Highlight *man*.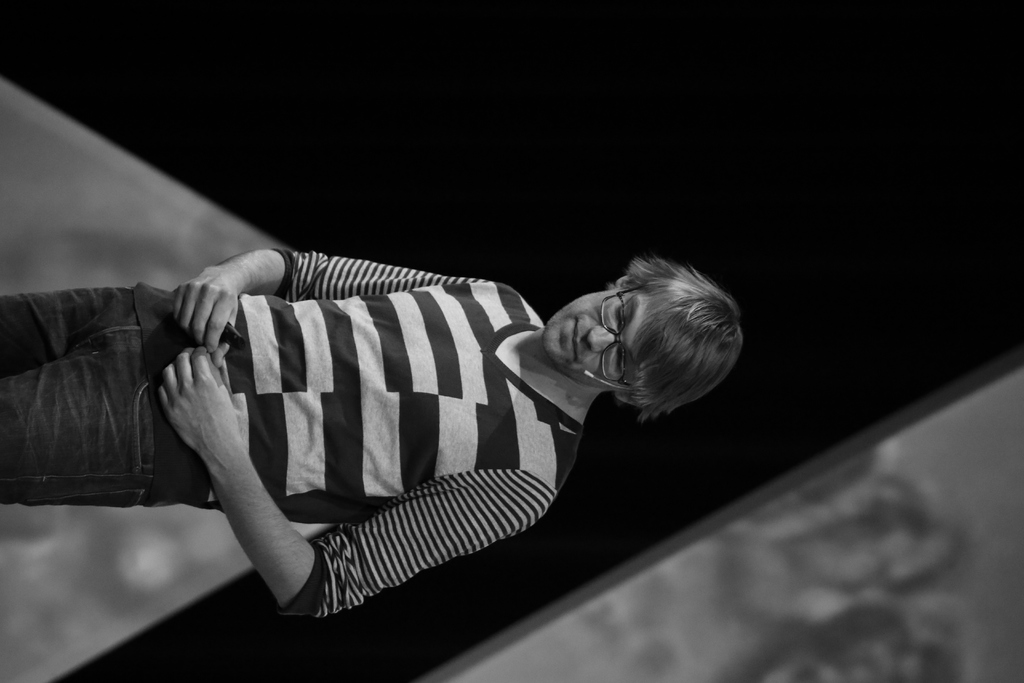
Highlighted region: box=[1, 255, 745, 617].
